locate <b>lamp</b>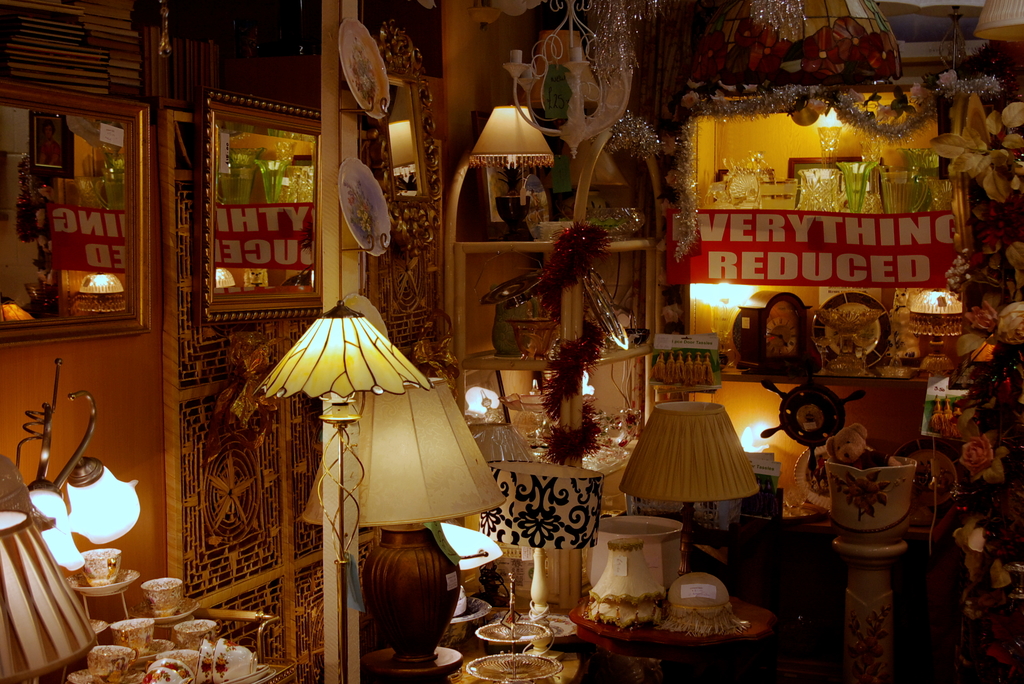
Rect(657, 571, 749, 637)
